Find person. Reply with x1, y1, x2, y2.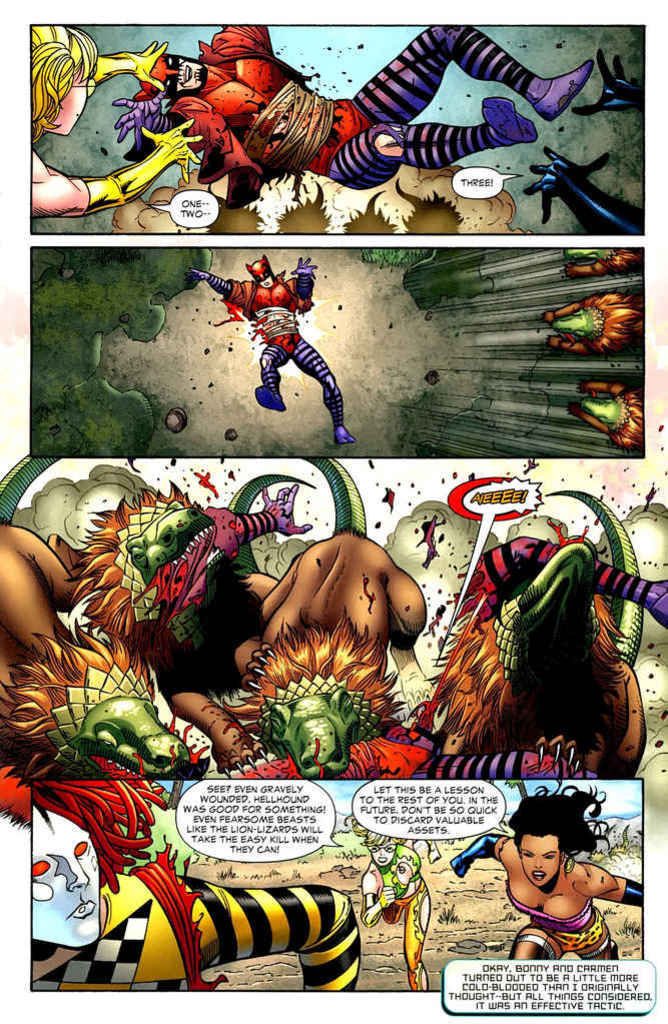
446, 778, 641, 963.
